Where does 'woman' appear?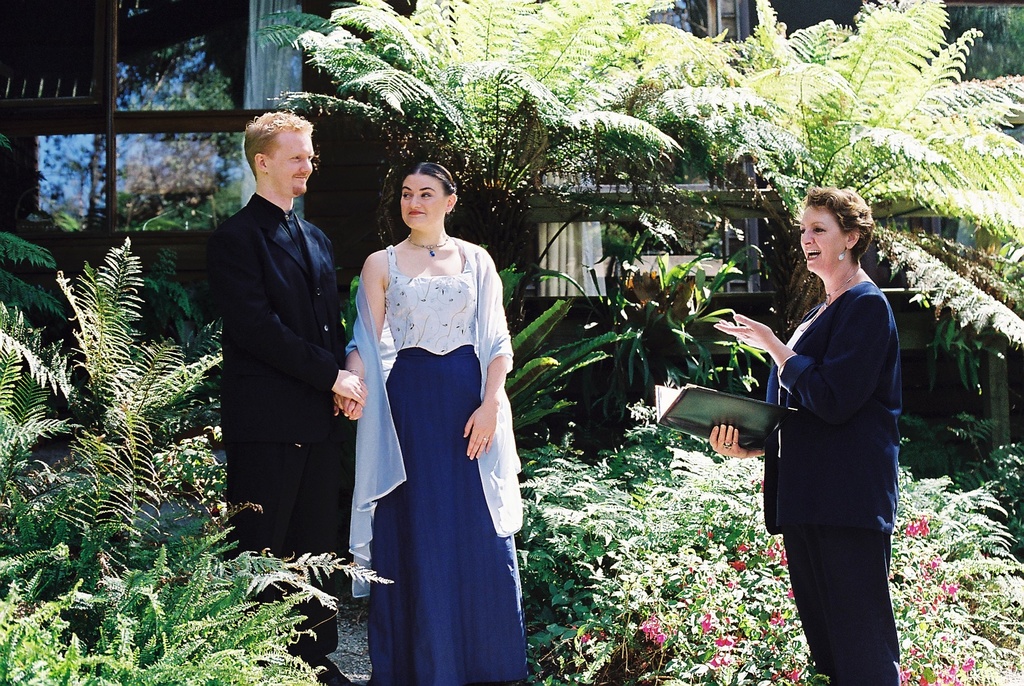
Appears at BBox(700, 185, 901, 685).
